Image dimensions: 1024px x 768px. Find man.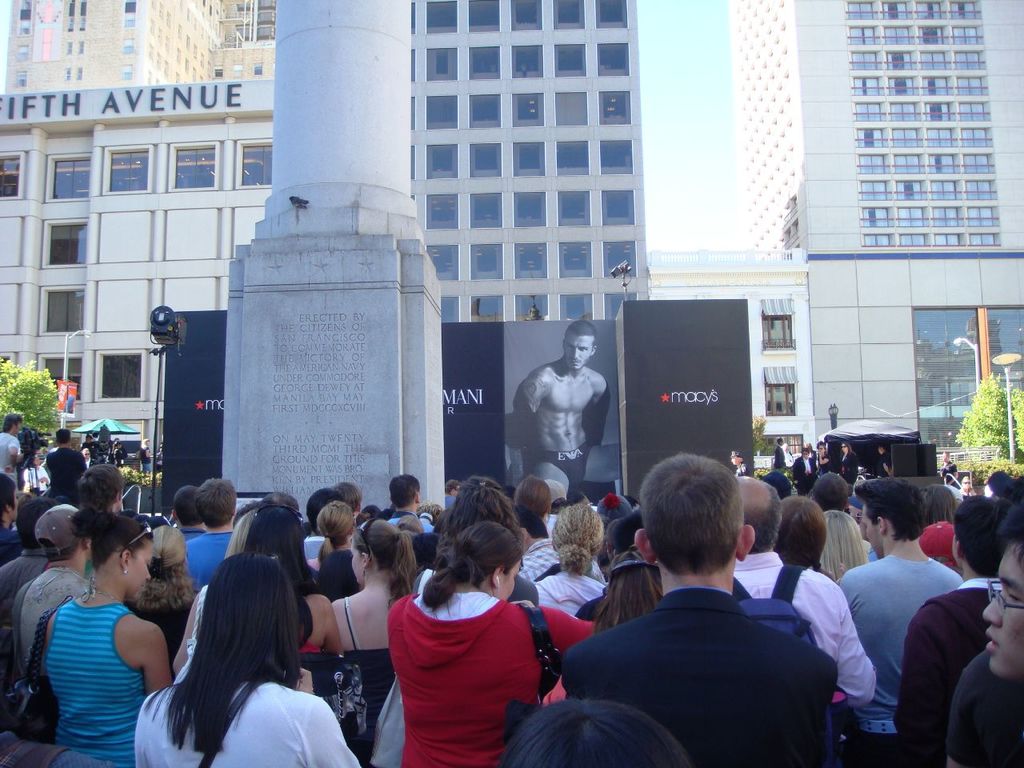
box(75, 467, 129, 579).
